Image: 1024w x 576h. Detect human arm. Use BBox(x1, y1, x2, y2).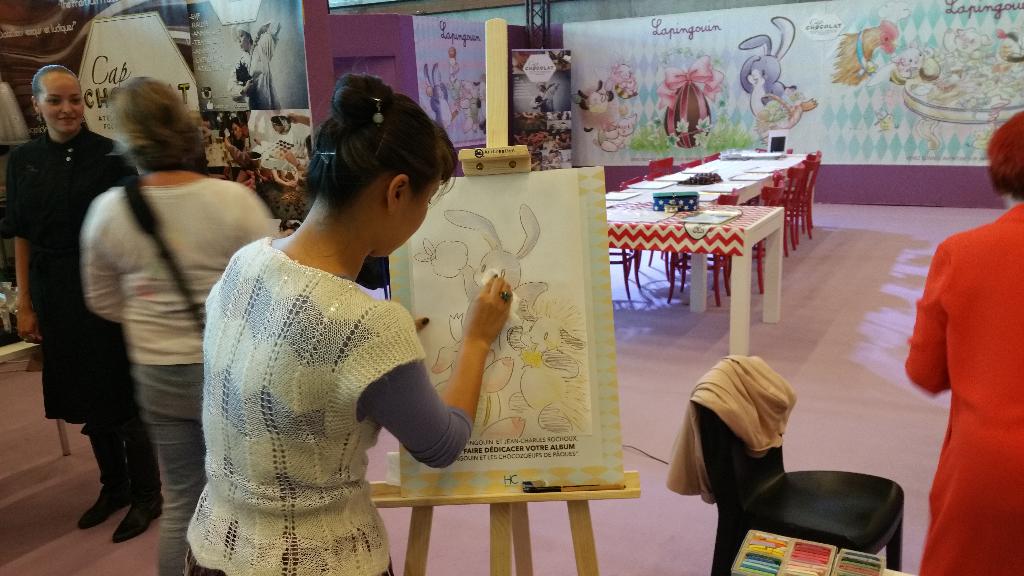
BBox(227, 67, 258, 96).
